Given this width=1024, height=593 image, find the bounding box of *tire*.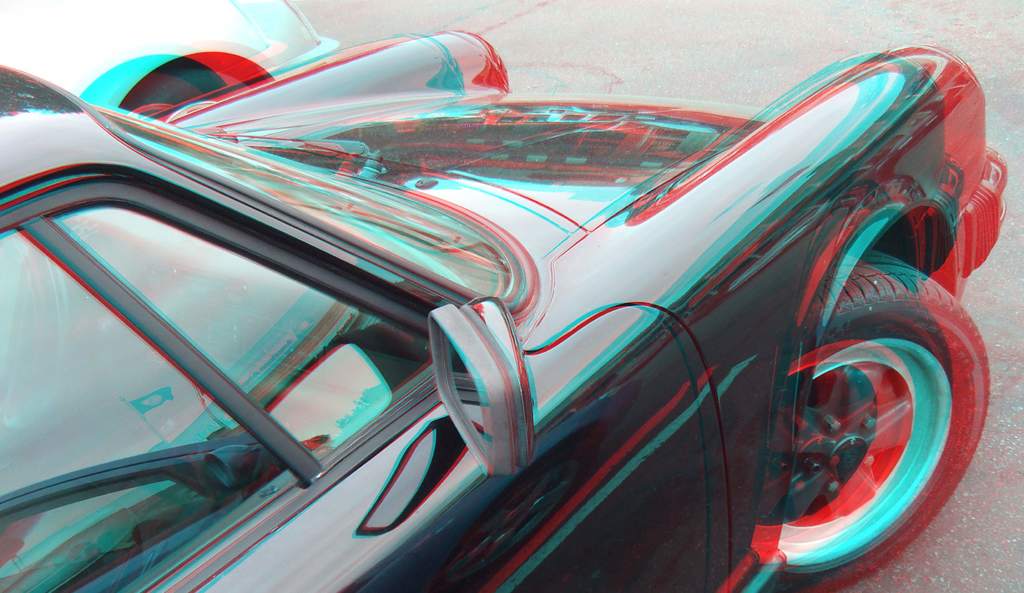
x1=108, y1=72, x2=202, y2=117.
